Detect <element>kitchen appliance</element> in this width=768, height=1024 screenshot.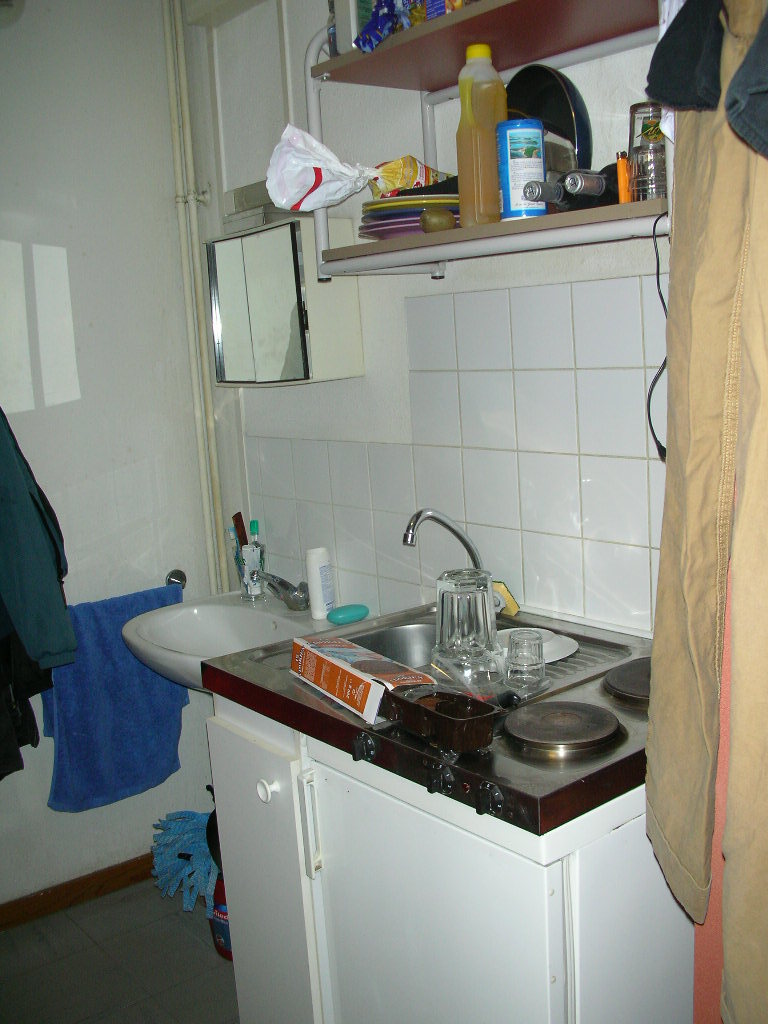
Detection: [512, 704, 610, 771].
